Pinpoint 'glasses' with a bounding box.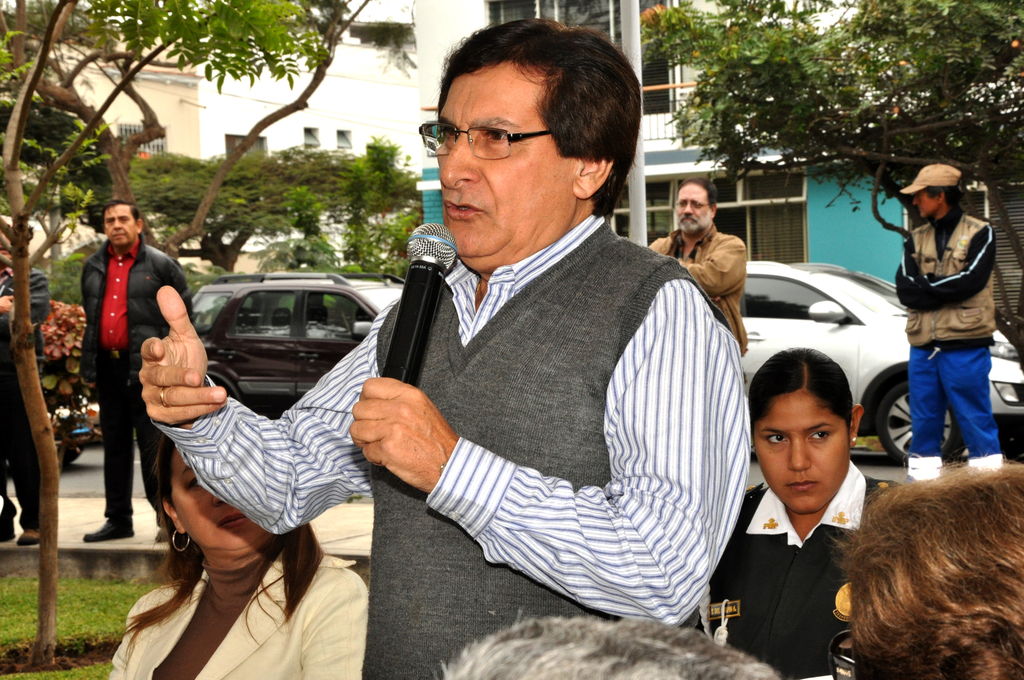
region(827, 626, 856, 679).
